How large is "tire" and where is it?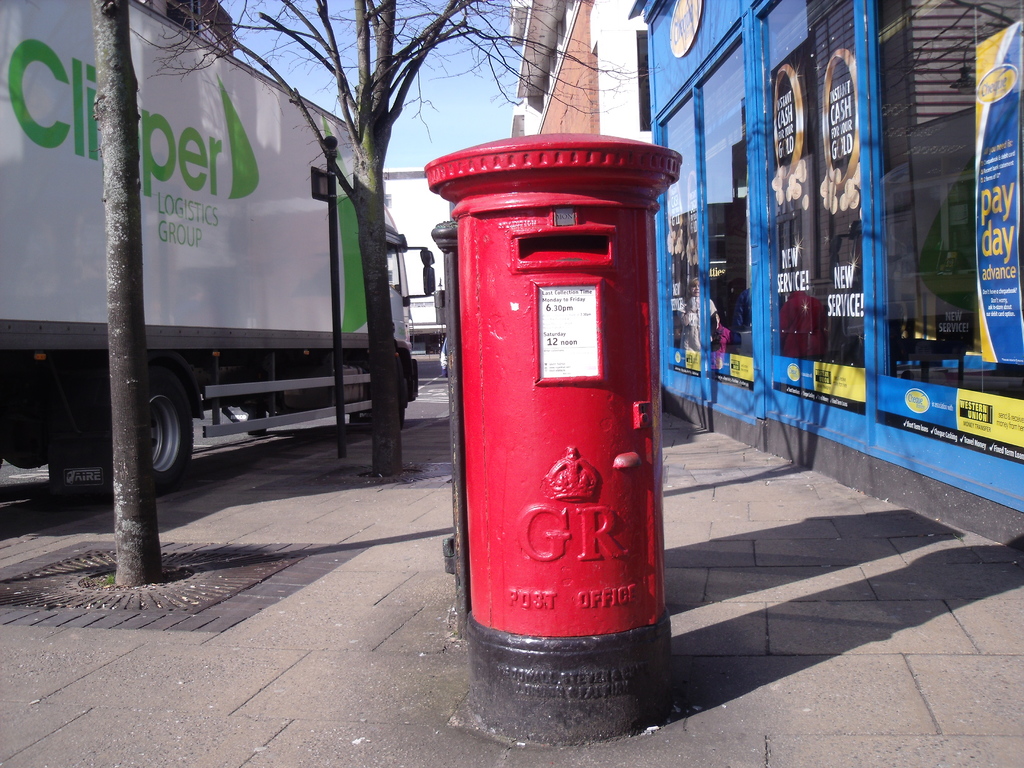
Bounding box: rect(136, 348, 196, 488).
